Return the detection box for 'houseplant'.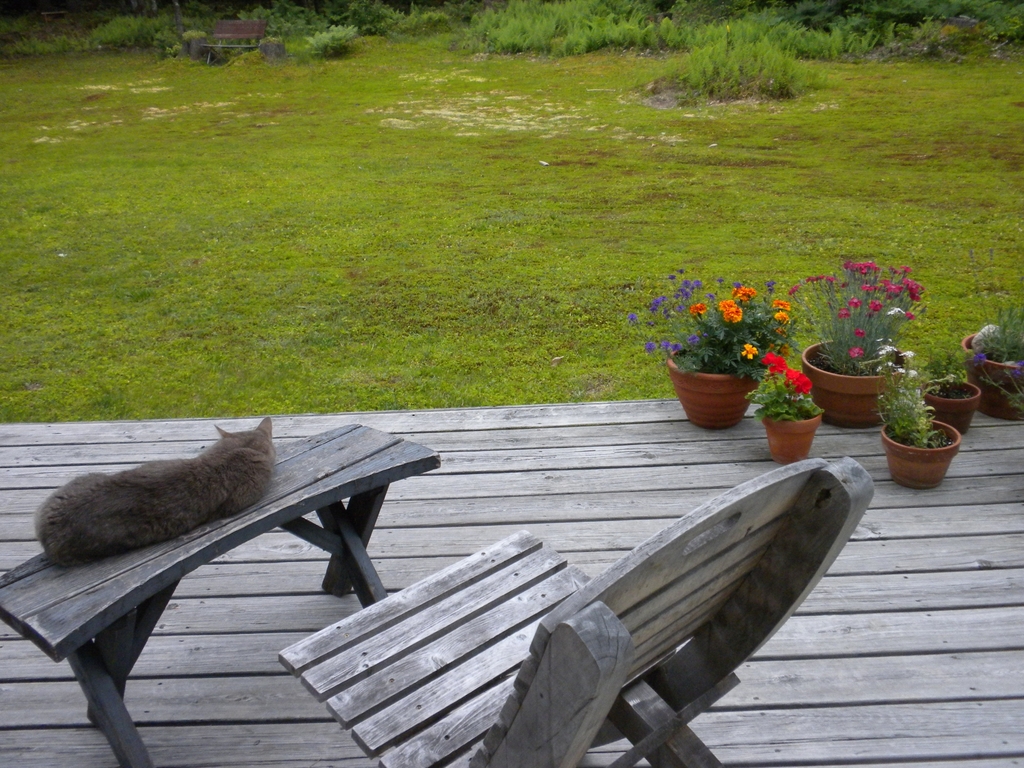
x1=956, y1=244, x2=1023, y2=419.
